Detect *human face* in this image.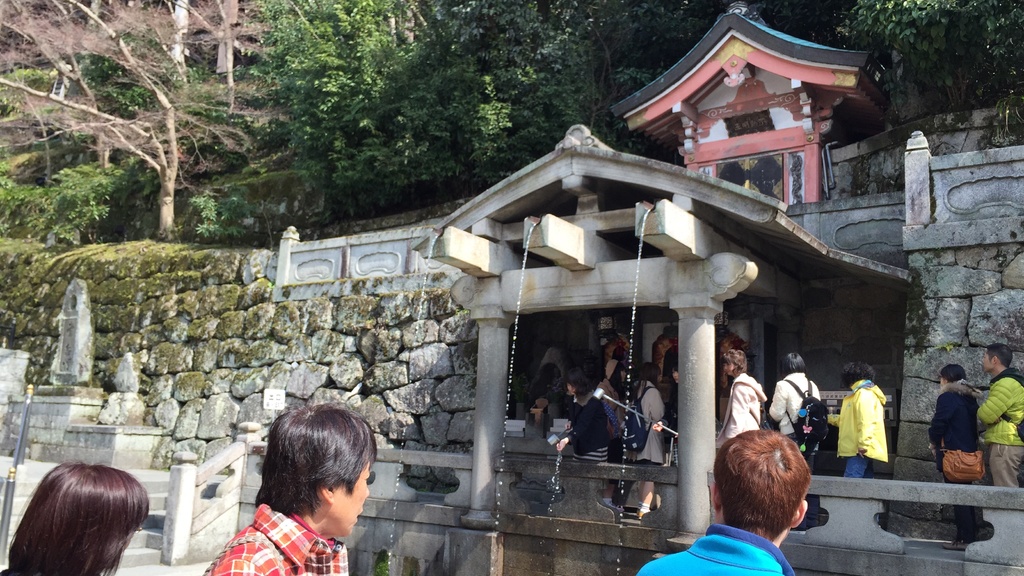
Detection: 333 458 374 539.
